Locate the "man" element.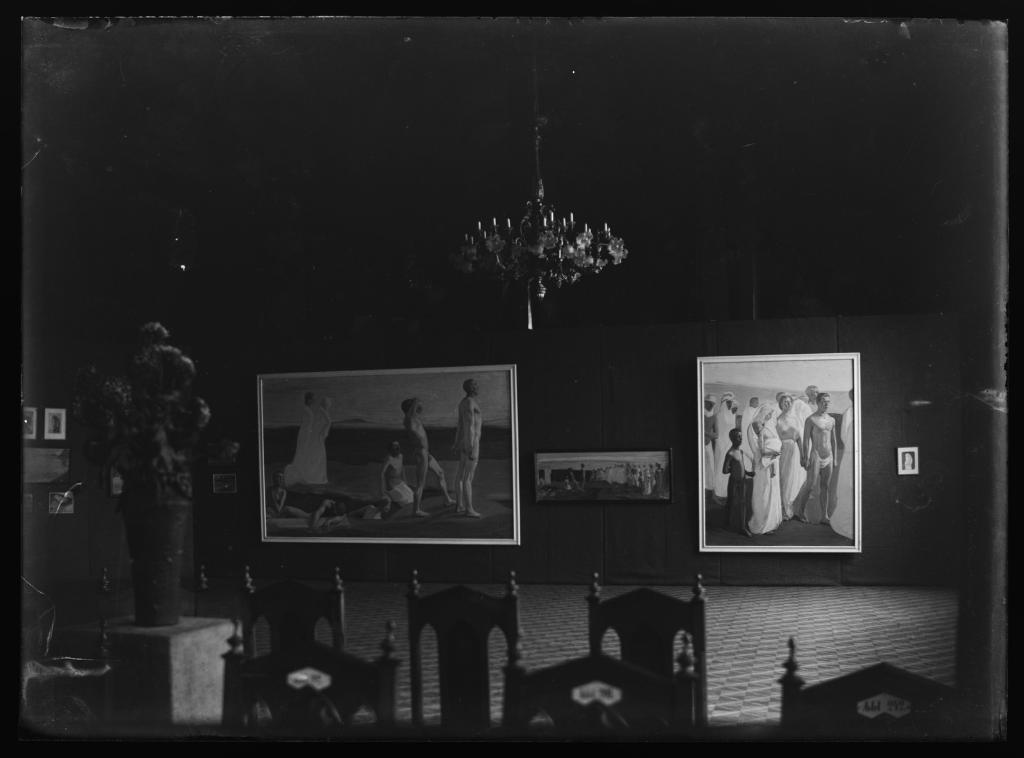
Element bbox: x1=713, y1=396, x2=737, y2=507.
